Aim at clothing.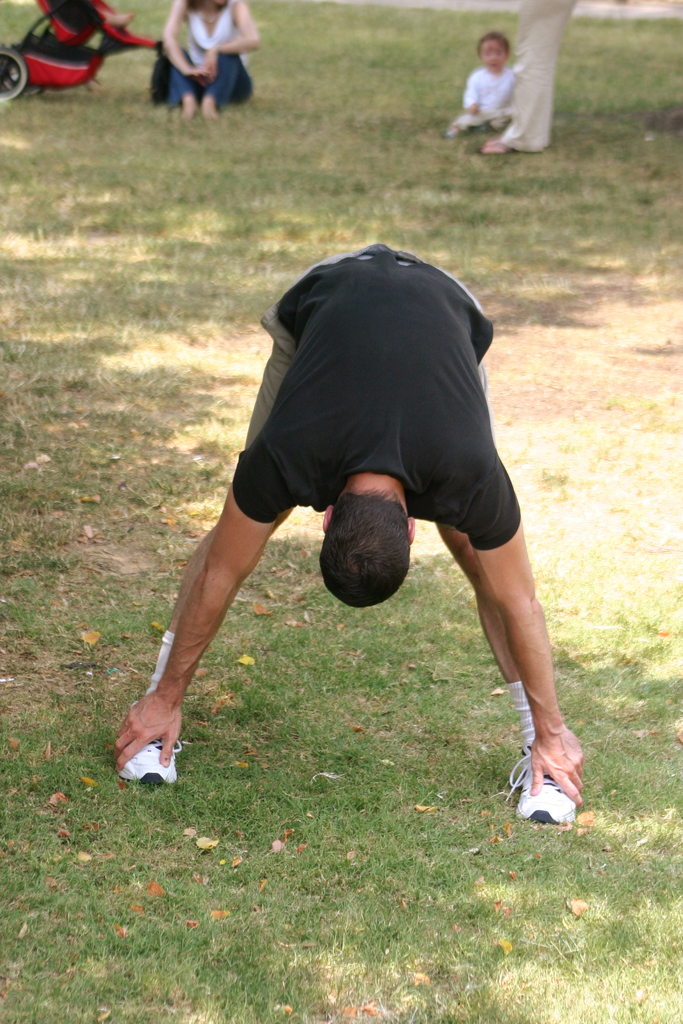
Aimed at x1=459, y1=59, x2=527, y2=124.
